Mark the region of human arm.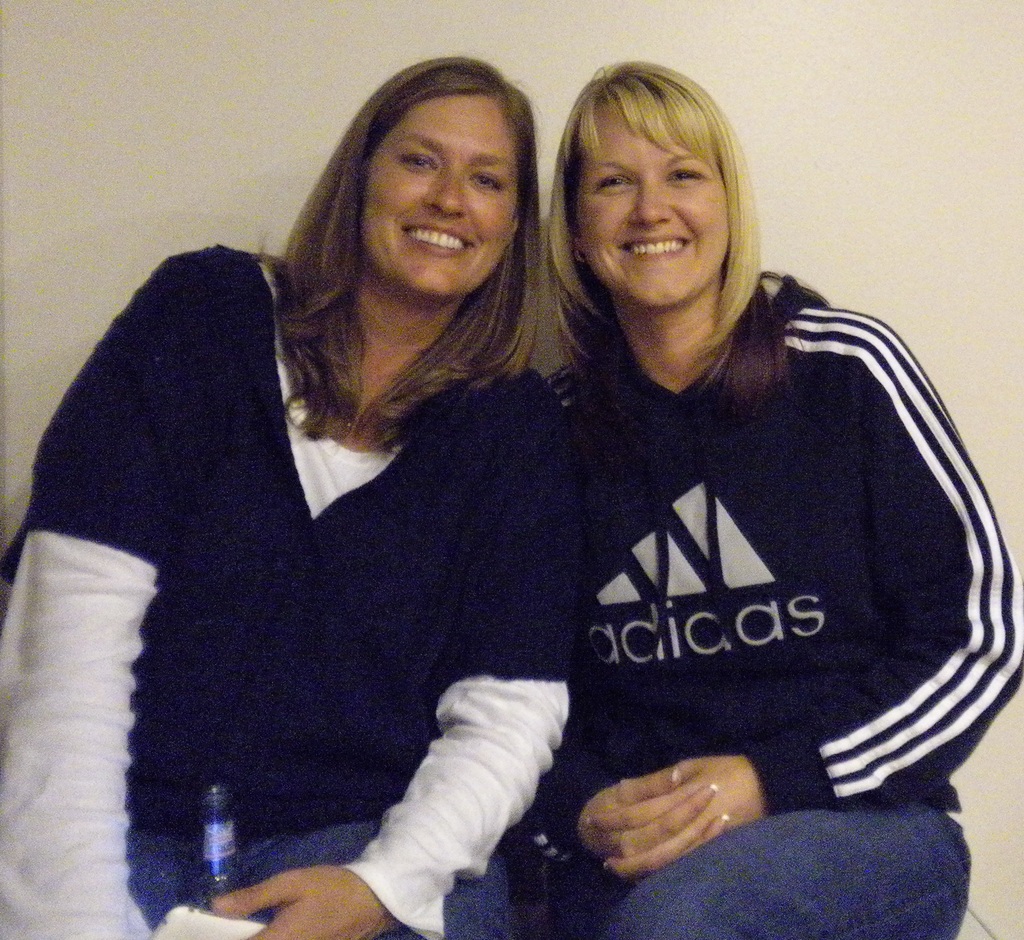
Region: bbox=[577, 297, 1023, 888].
